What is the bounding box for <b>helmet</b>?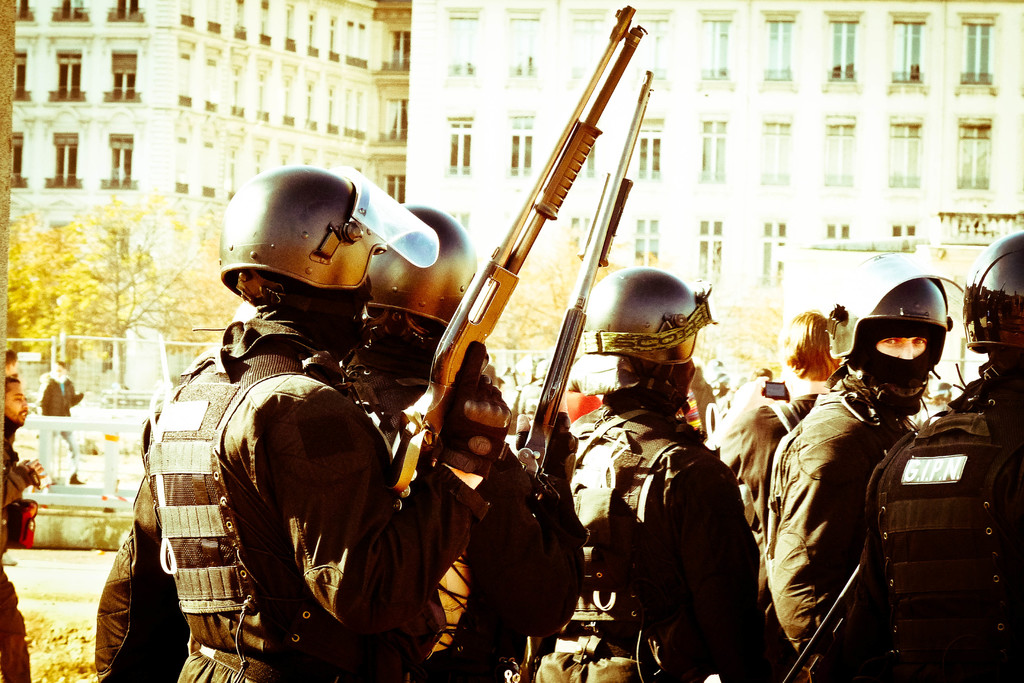
BBox(954, 220, 1023, 388).
